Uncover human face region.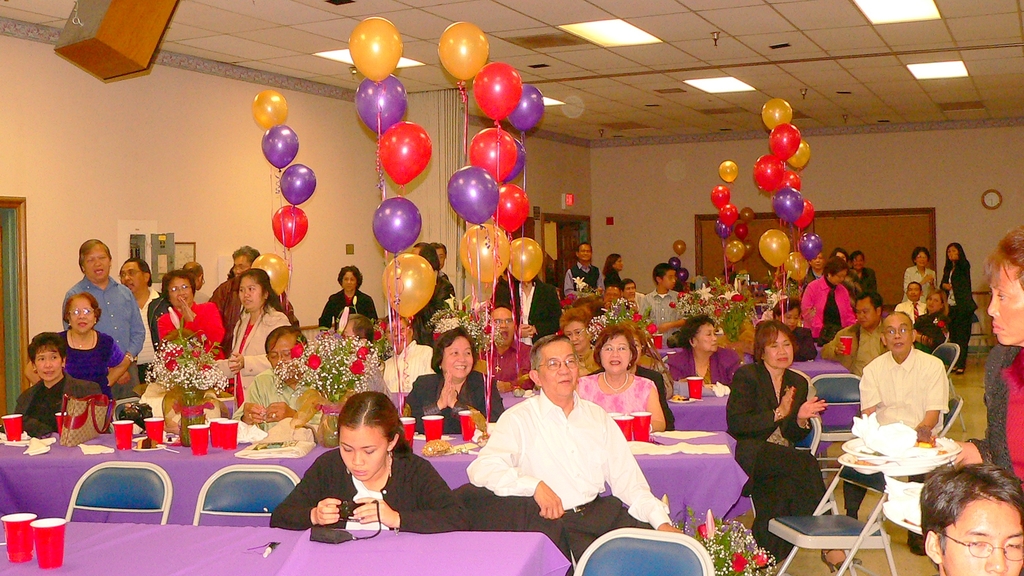
Uncovered: x1=882 y1=316 x2=915 y2=353.
